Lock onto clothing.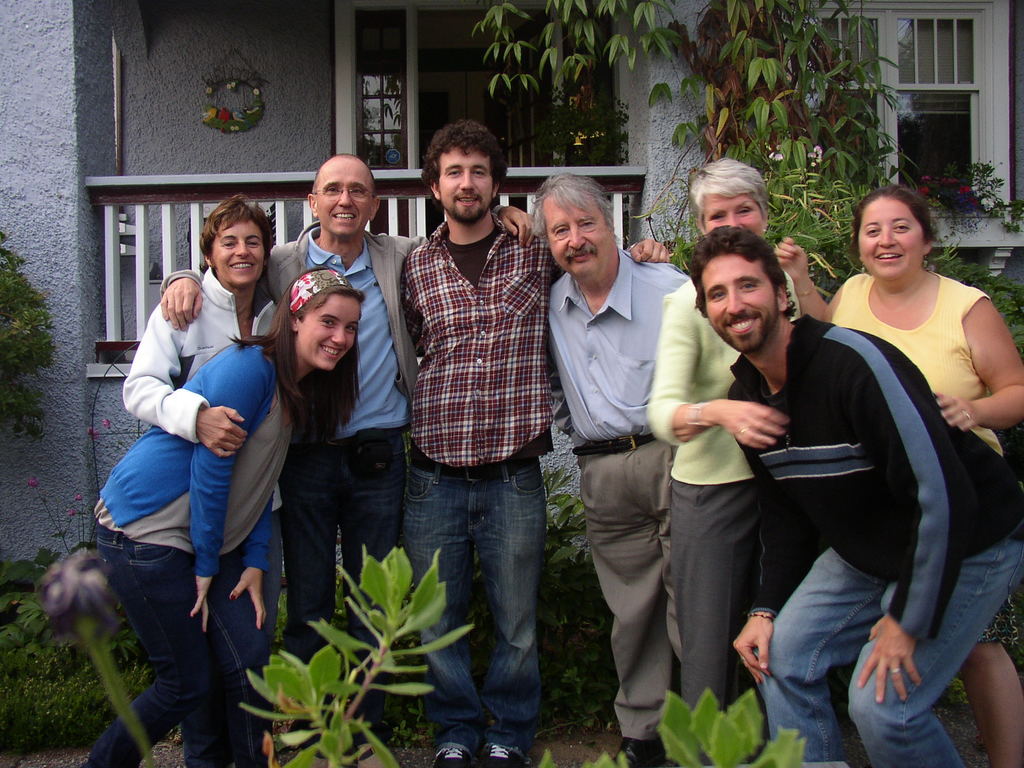
Locked: 547, 250, 691, 748.
